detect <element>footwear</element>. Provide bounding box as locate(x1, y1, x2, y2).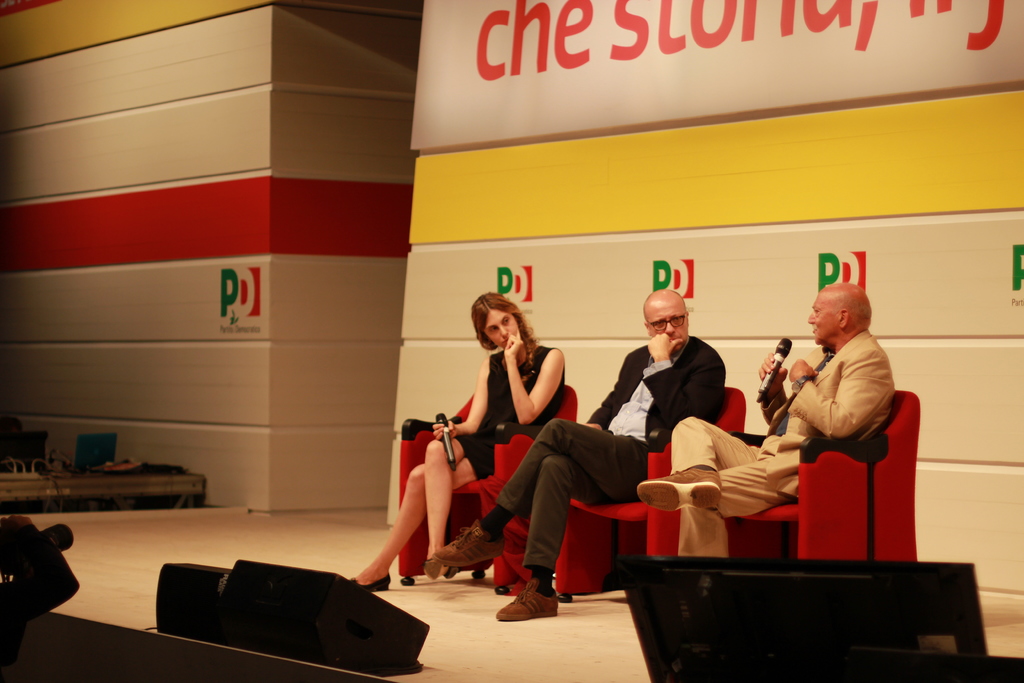
locate(424, 546, 438, 580).
